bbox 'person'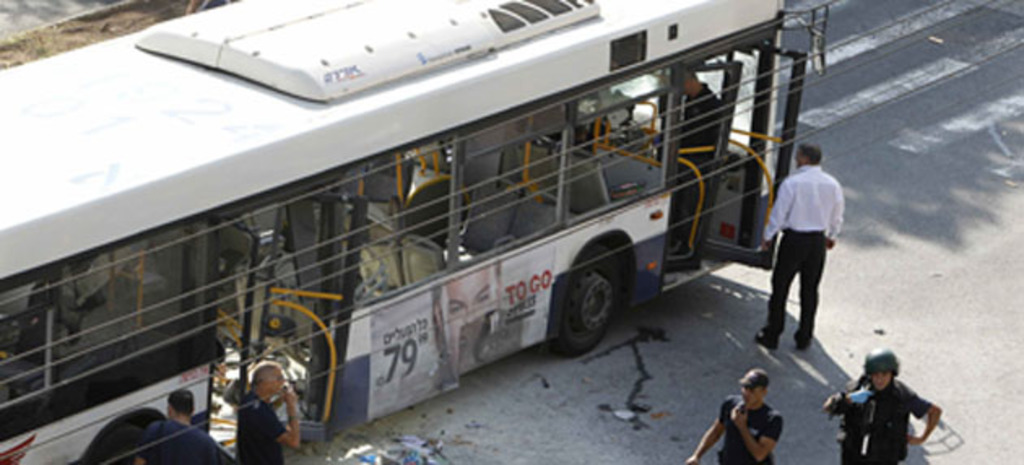
228/358/304/463
